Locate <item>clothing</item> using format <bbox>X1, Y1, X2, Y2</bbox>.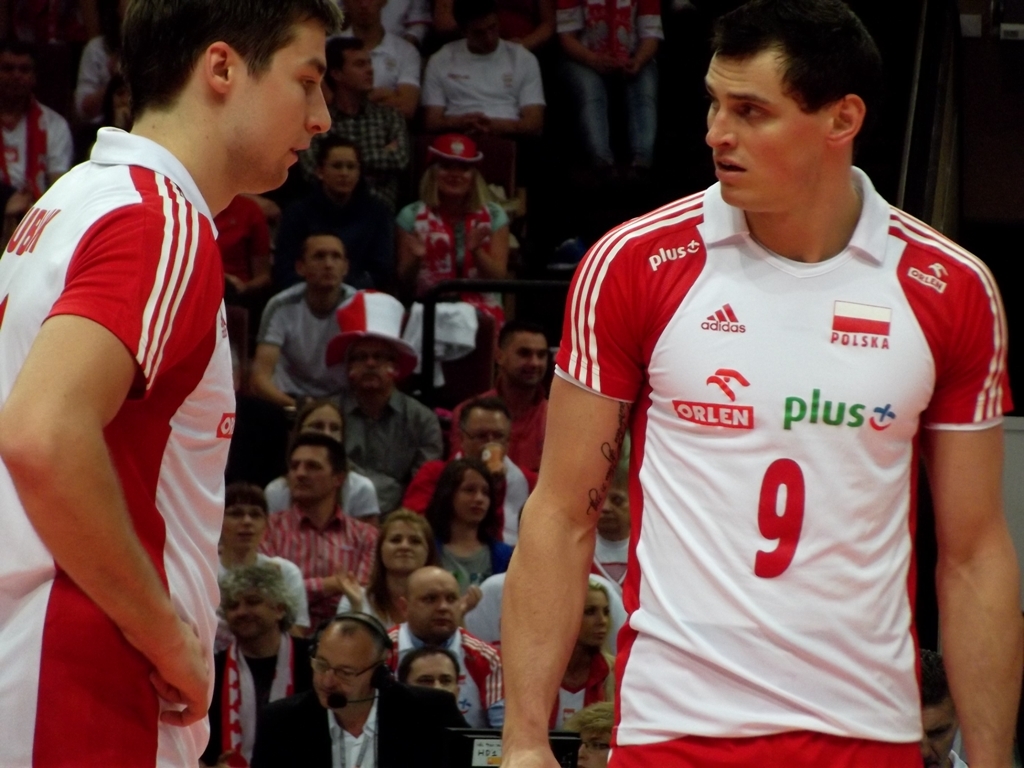
<bbox>432, 36, 550, 133</bbox>.
